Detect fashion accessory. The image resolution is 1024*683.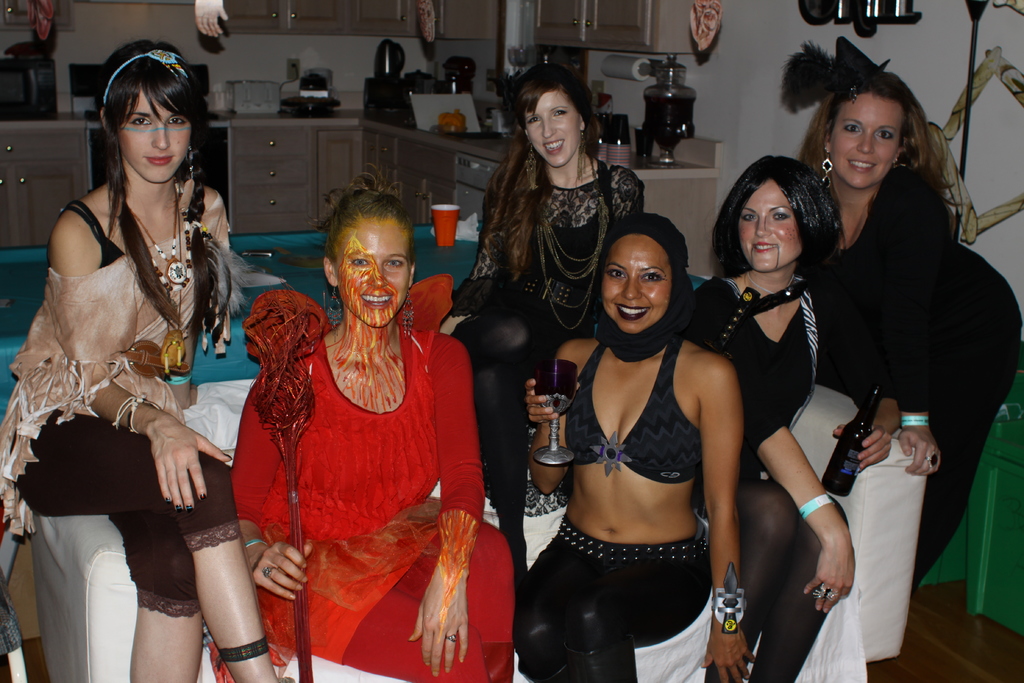
<bbox>701, 280, 810, 360</bbox>.
